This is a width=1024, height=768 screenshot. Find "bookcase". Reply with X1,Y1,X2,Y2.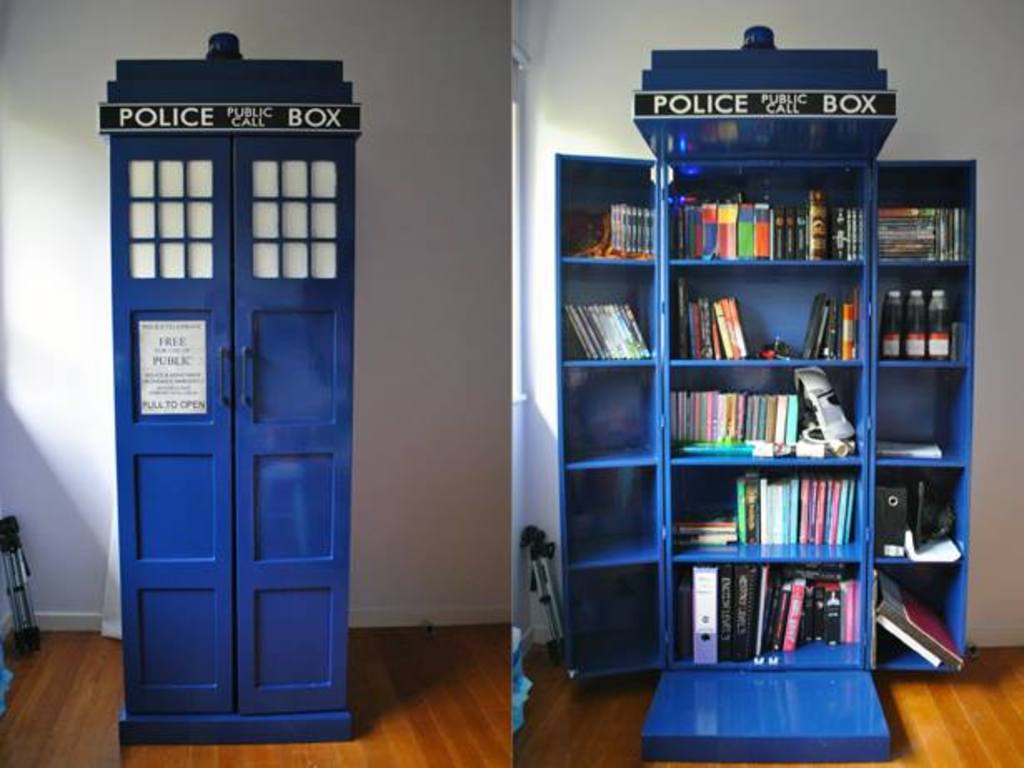
551,153,979,683.
